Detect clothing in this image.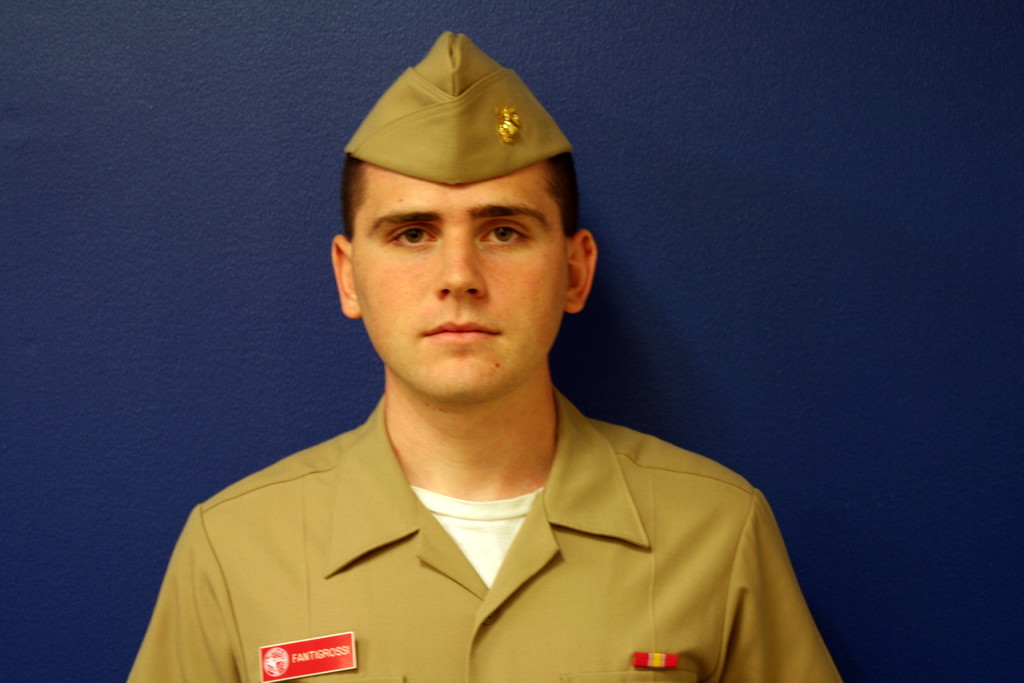
Detection: detection(140, 371, 843, 668).
